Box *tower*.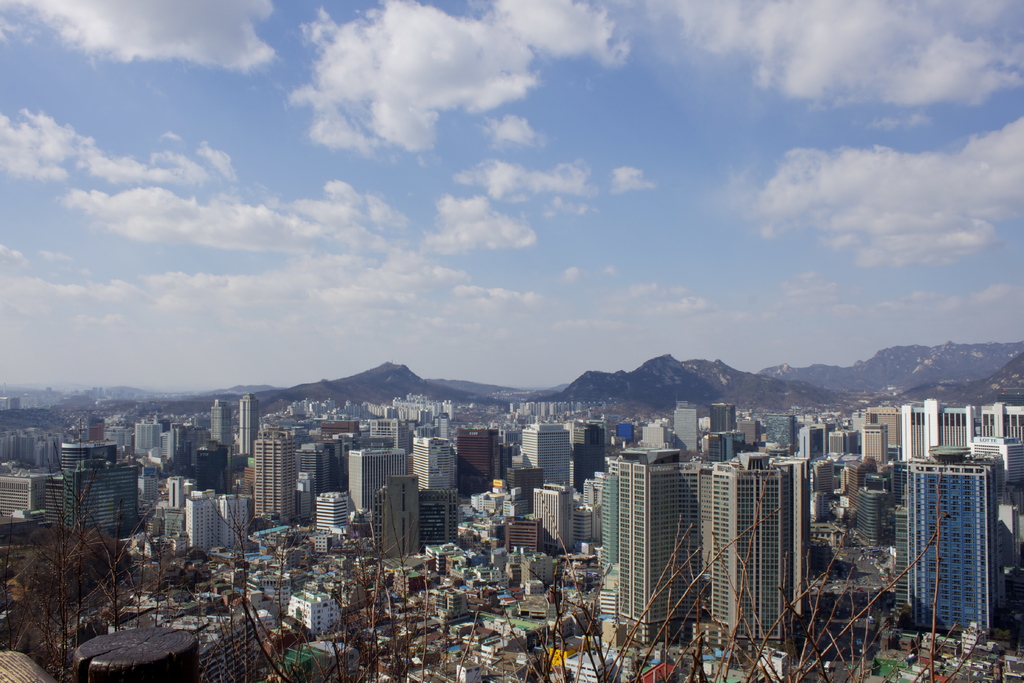
[708, 399, 739, 468].
